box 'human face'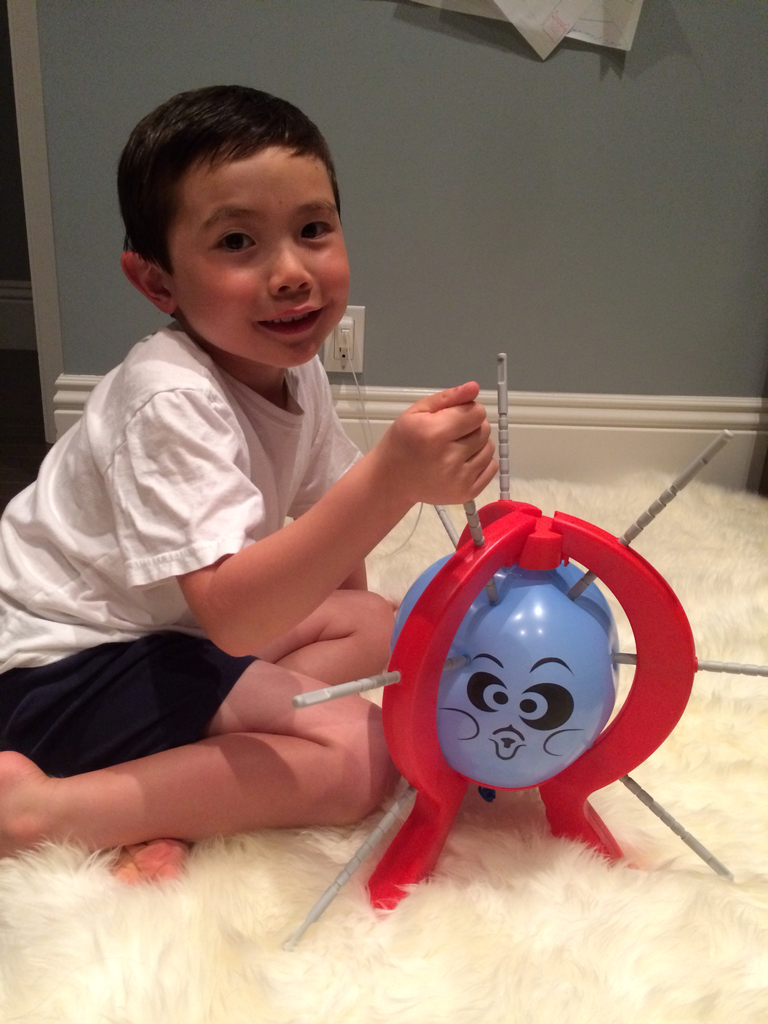
rect(177, 147, 350, 366)
